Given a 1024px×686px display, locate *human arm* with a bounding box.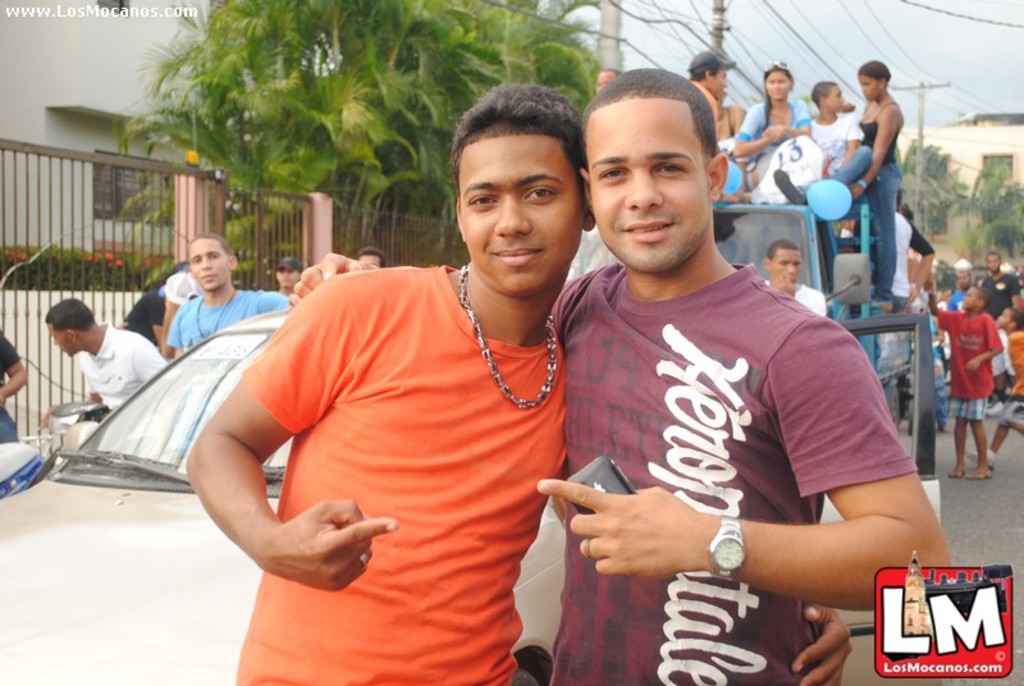
Located: 840, 123, 860, 170.
